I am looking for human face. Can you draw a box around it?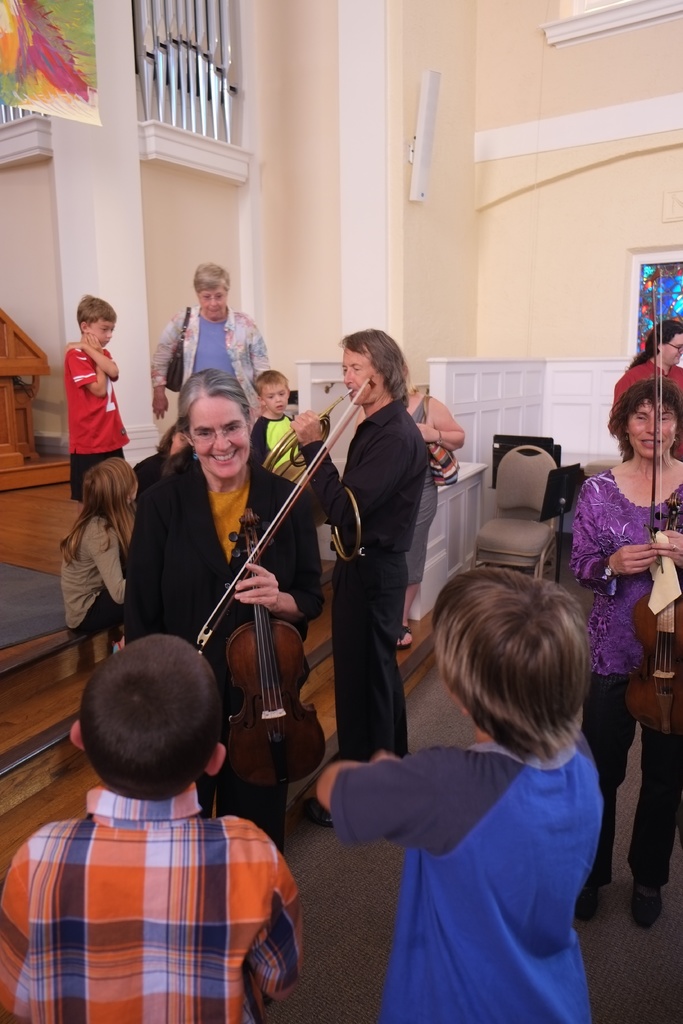
Sure, the bounding box is x1=260 y1=375 x2=292 y2=413.
